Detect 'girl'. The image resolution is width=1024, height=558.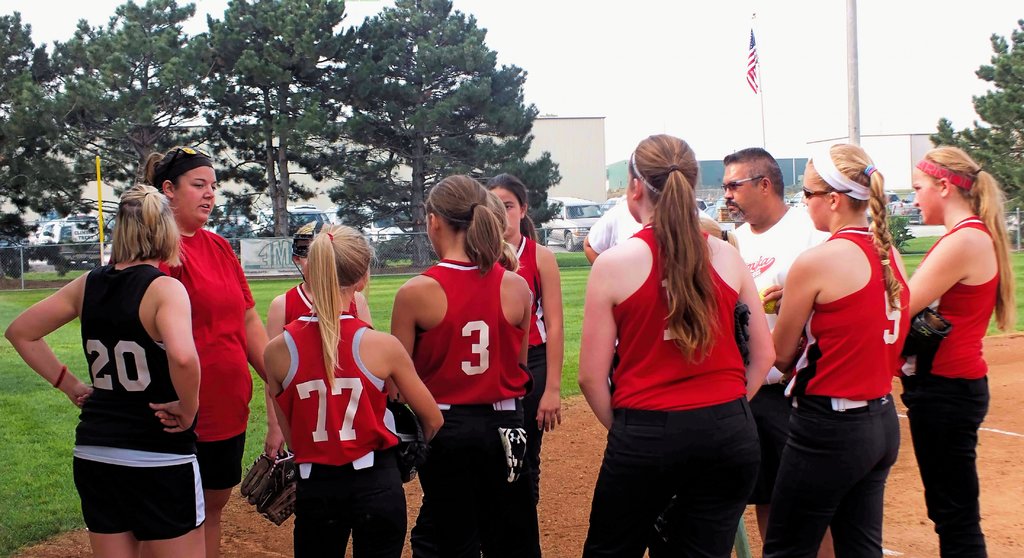
region(258, 215, 388, 486).
